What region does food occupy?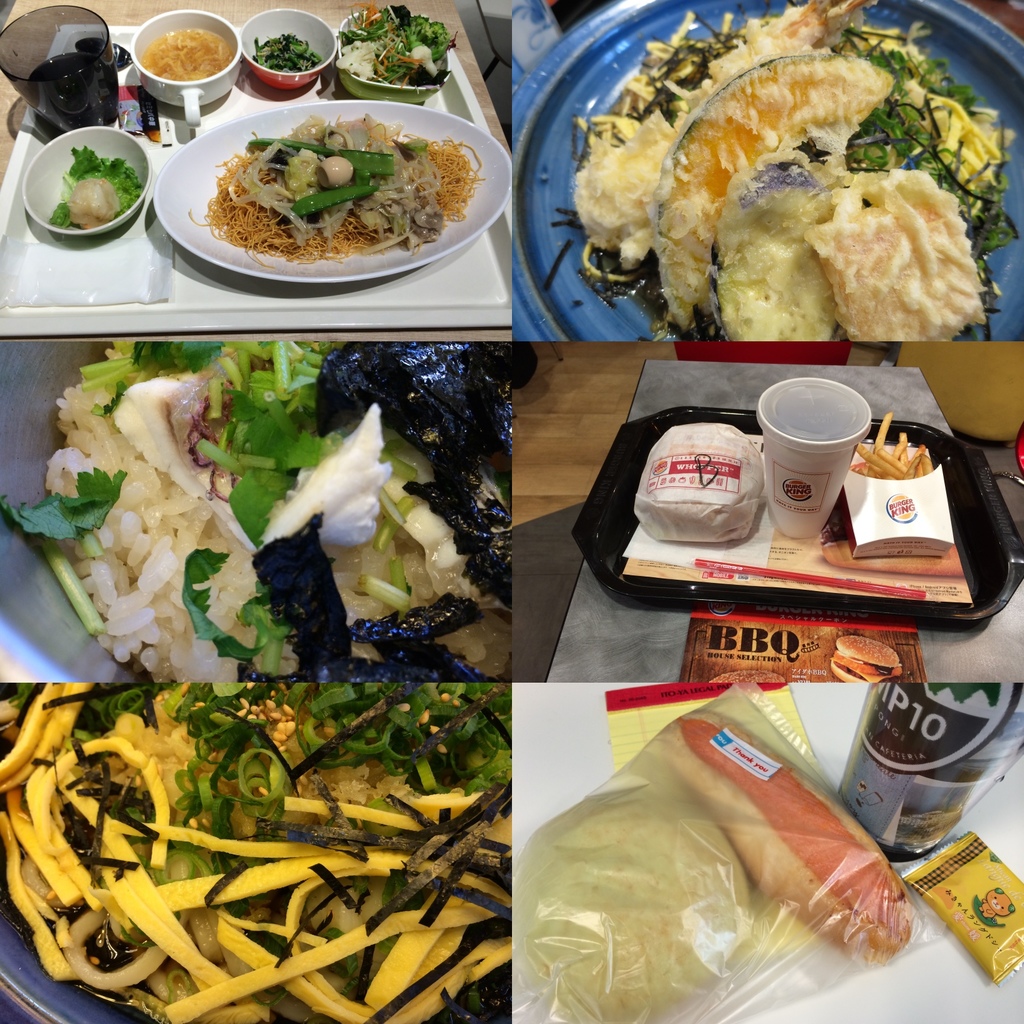
(502, 693, 918, 1023).
